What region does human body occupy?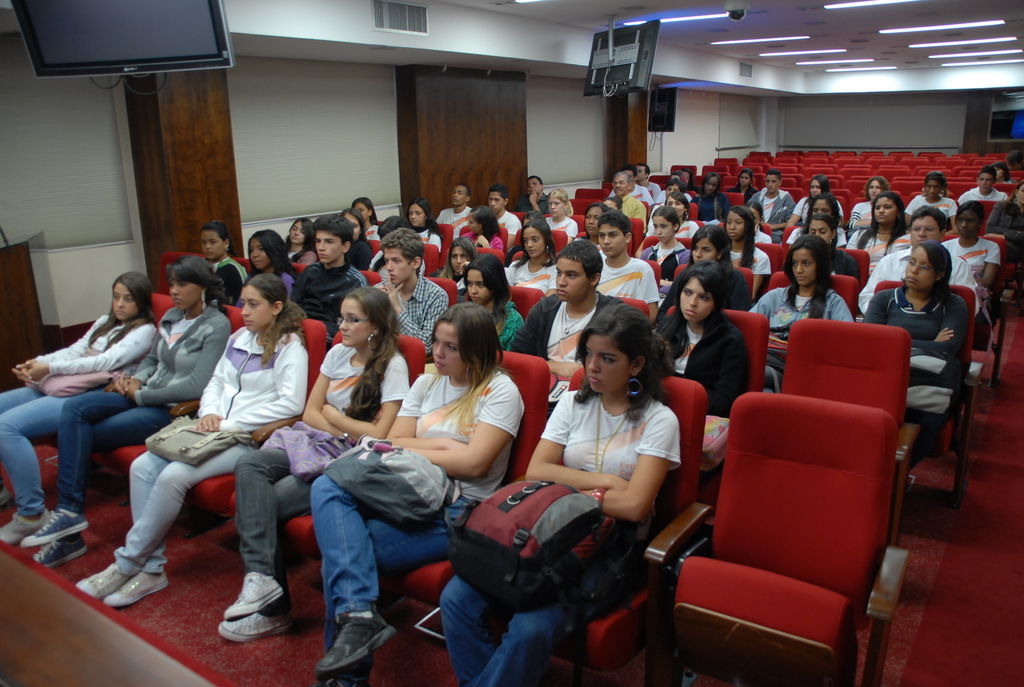
(280,218,316,276).
